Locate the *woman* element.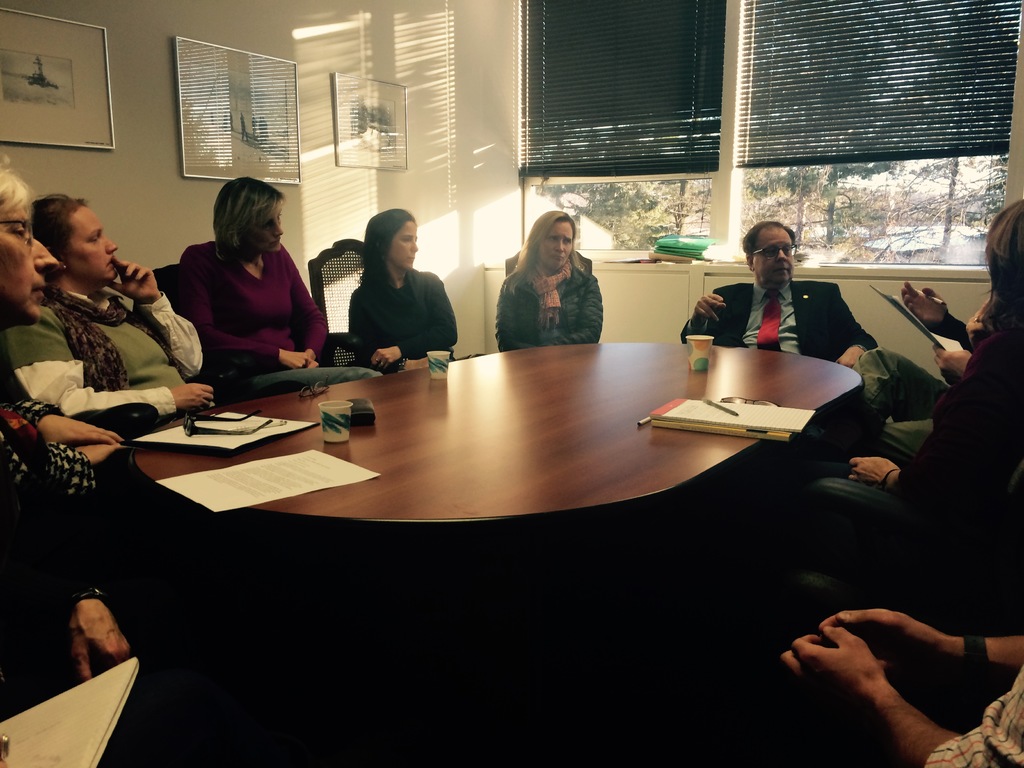
Element bbox: (0,156,140,688).
